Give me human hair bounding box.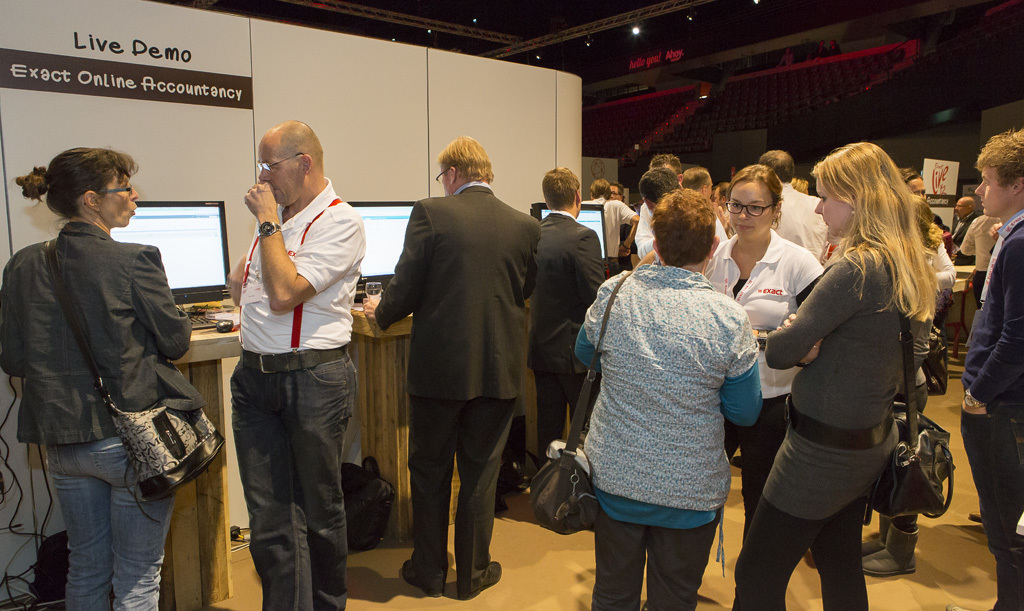
l=715, t=179, r=734, b=203.
